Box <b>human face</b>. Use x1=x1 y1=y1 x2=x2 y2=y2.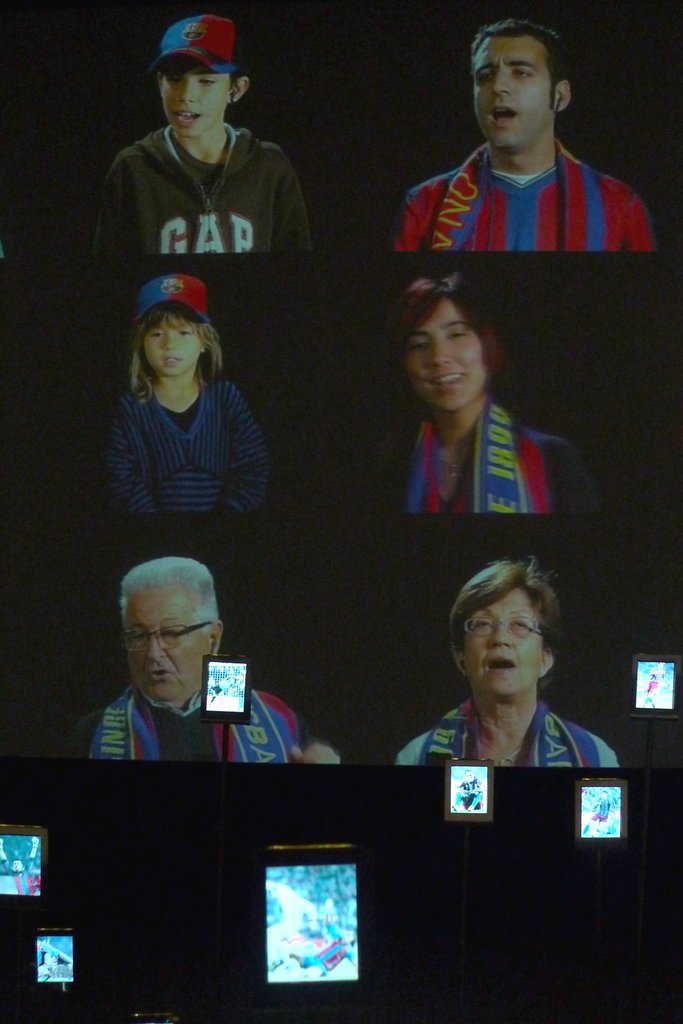
x1=407 y1=297 x2=500 y2=409.
